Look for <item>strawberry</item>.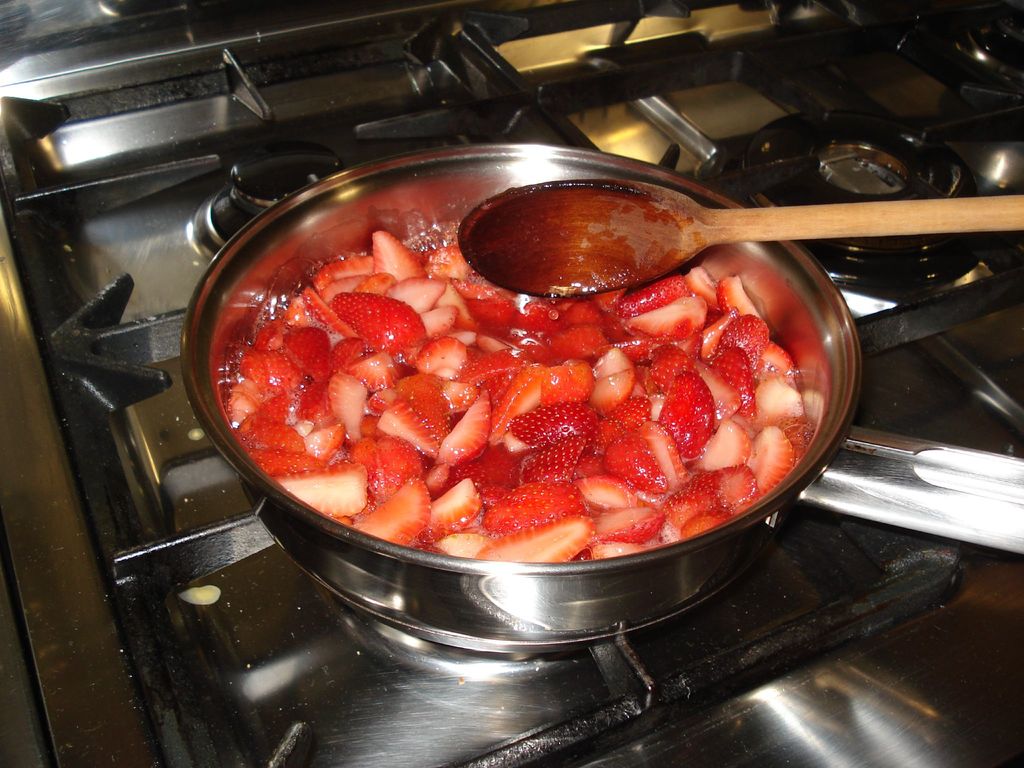
Found: [298, 272, 412, 355].
